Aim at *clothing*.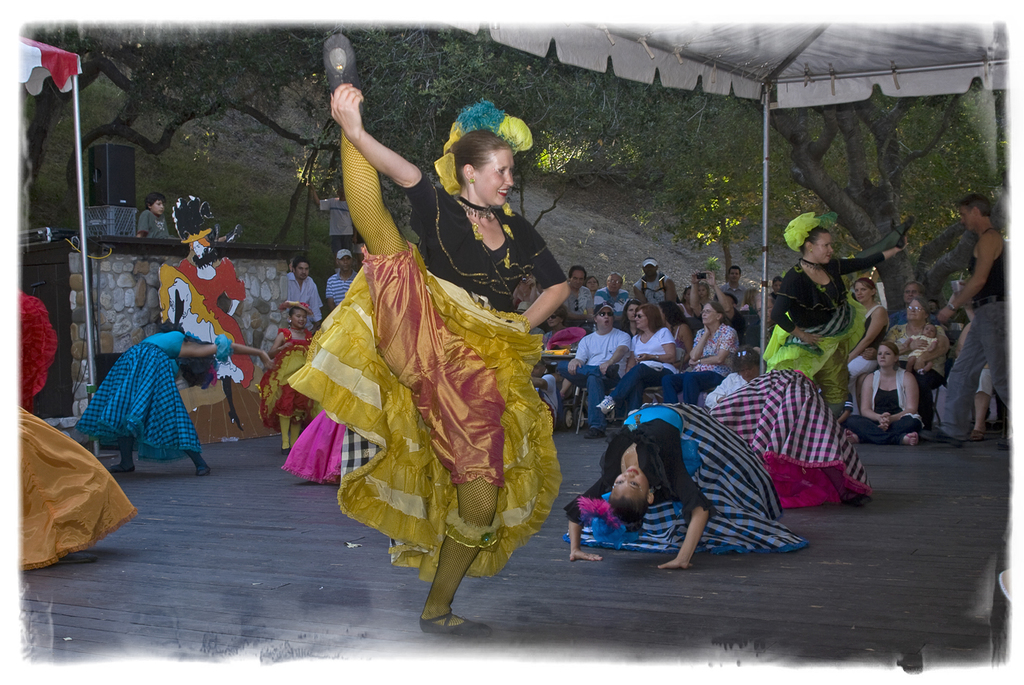
Aimed at (left=885, top=303, right=949, bottom=330).
